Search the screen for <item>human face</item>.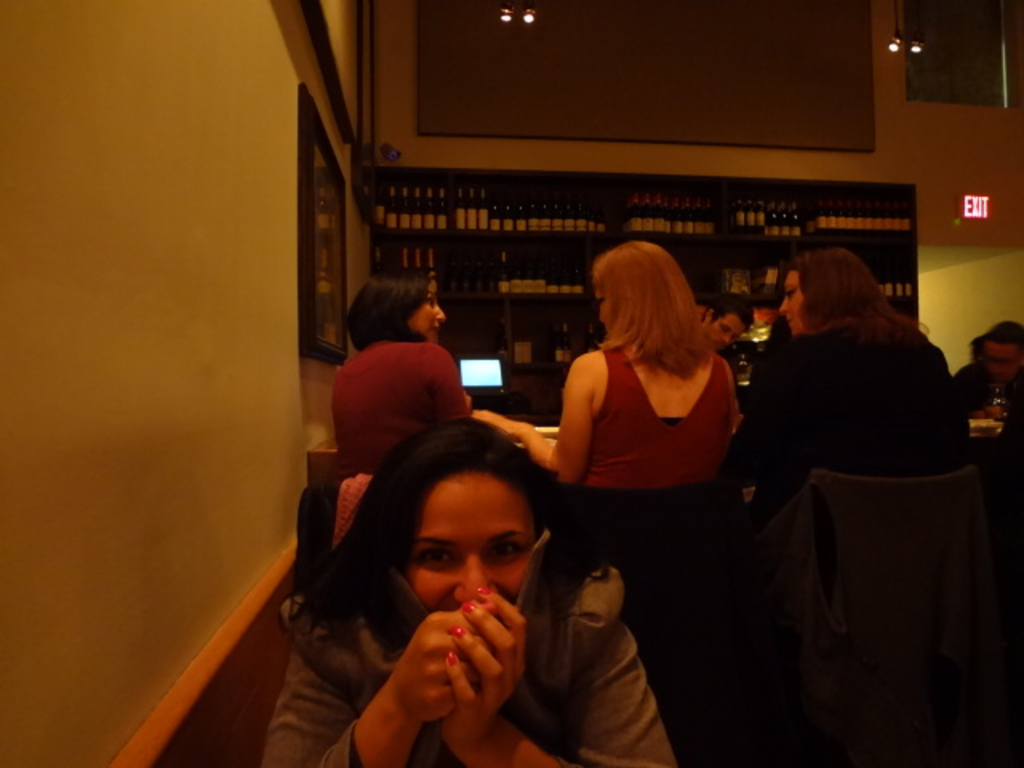
Found at [781, 267, 805, 336].
